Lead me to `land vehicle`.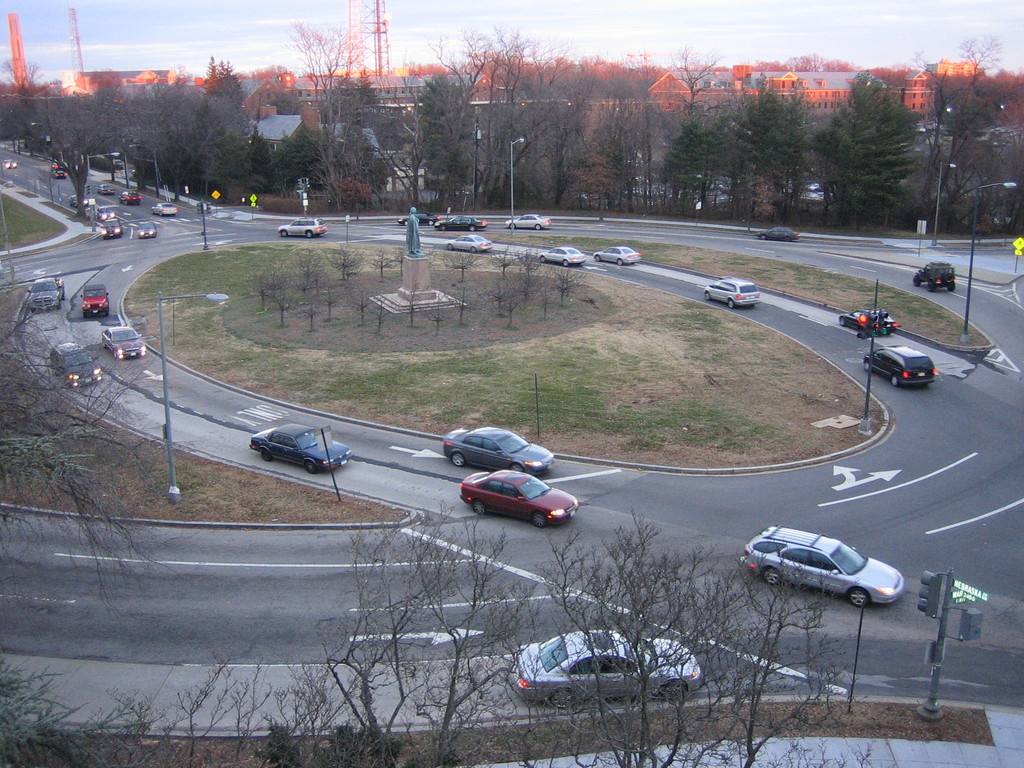
Lead to bbox(434, 212, 486, 232).
